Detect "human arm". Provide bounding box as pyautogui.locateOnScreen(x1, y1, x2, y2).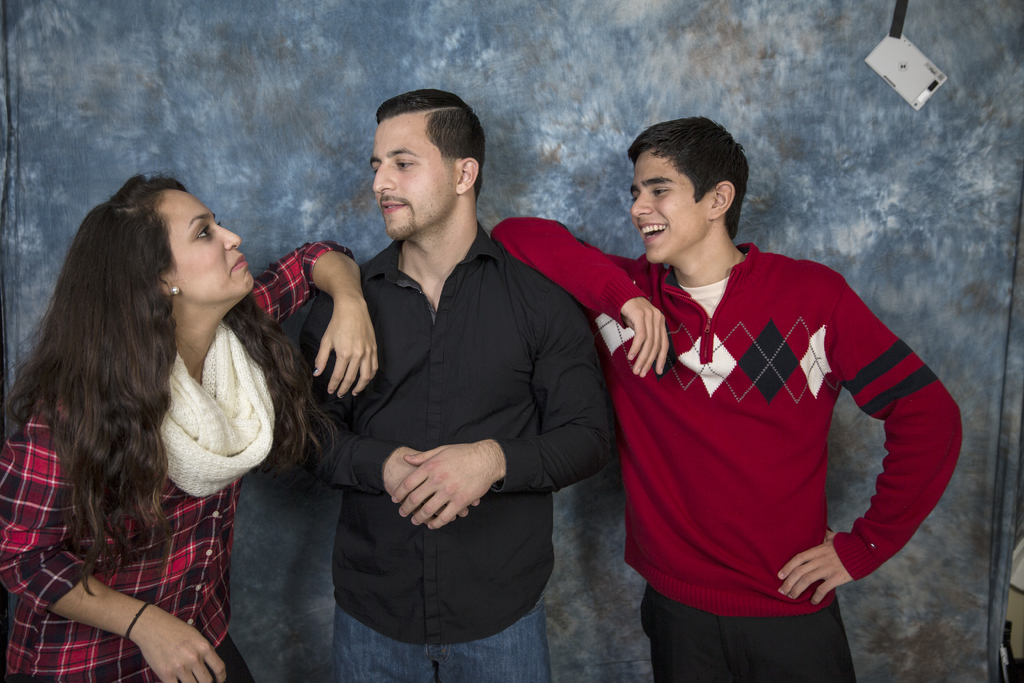
pyautogui.locateOnScreen(257, 236, 391, 399).
